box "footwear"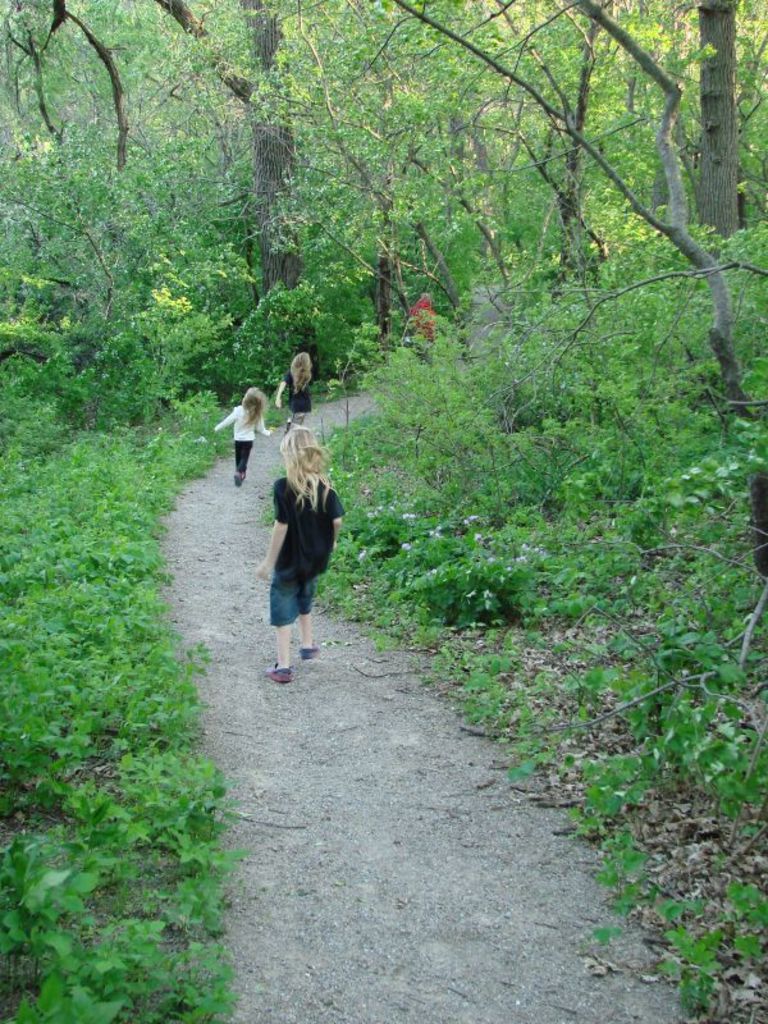
box=[262, 663, 294, 684]
